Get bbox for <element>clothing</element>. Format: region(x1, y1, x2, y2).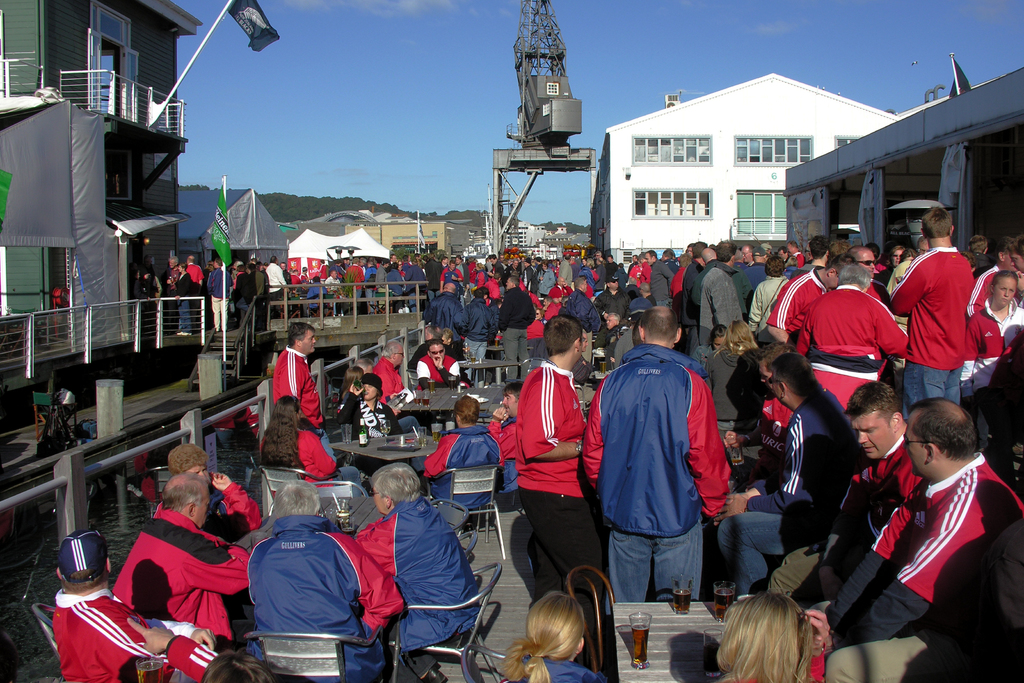
region(273, 338, 332, 457).
